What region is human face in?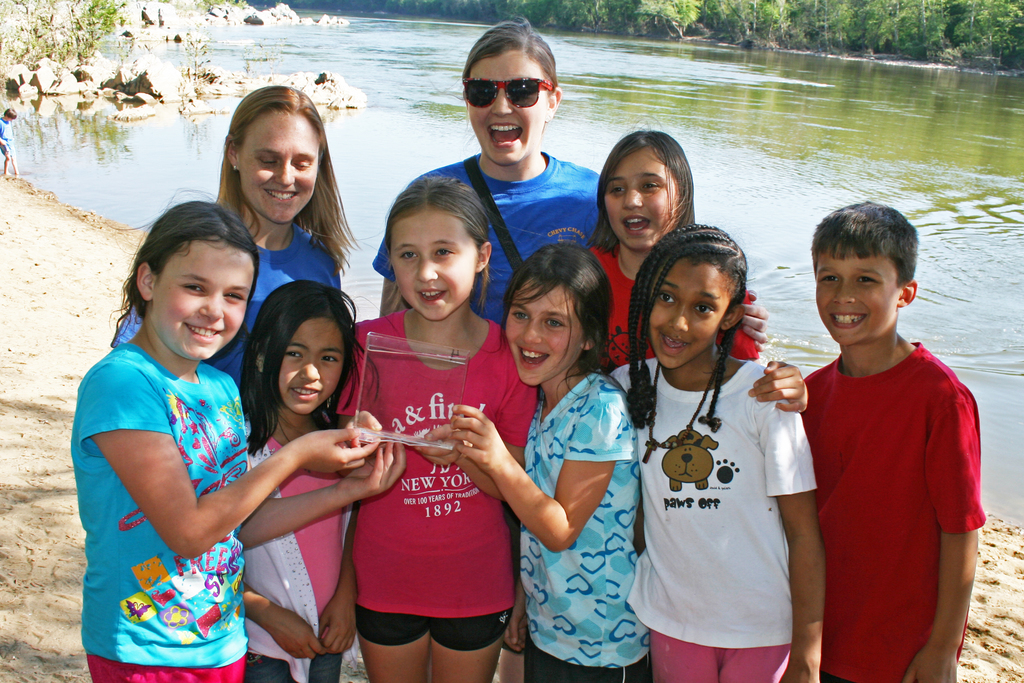
rect(470, 51, 548, 167).
